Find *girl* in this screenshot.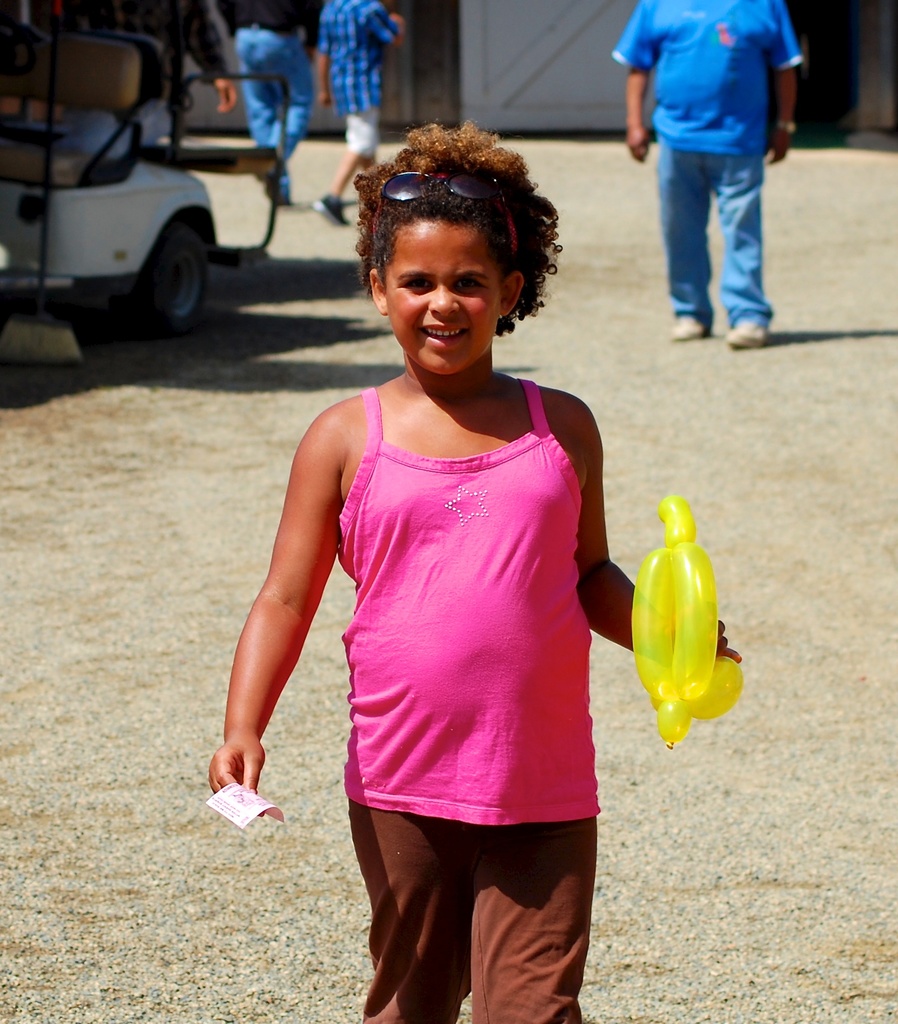
The bounding box for *girl* is (206,124,743,1023).
